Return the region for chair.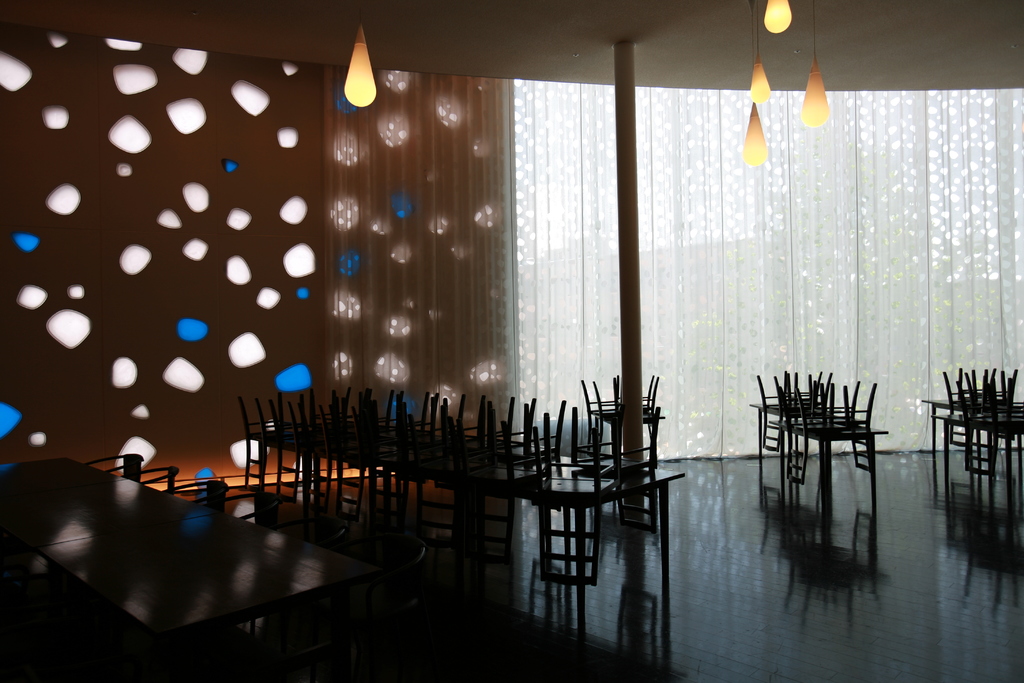
box(758, 370, 798, 456).
